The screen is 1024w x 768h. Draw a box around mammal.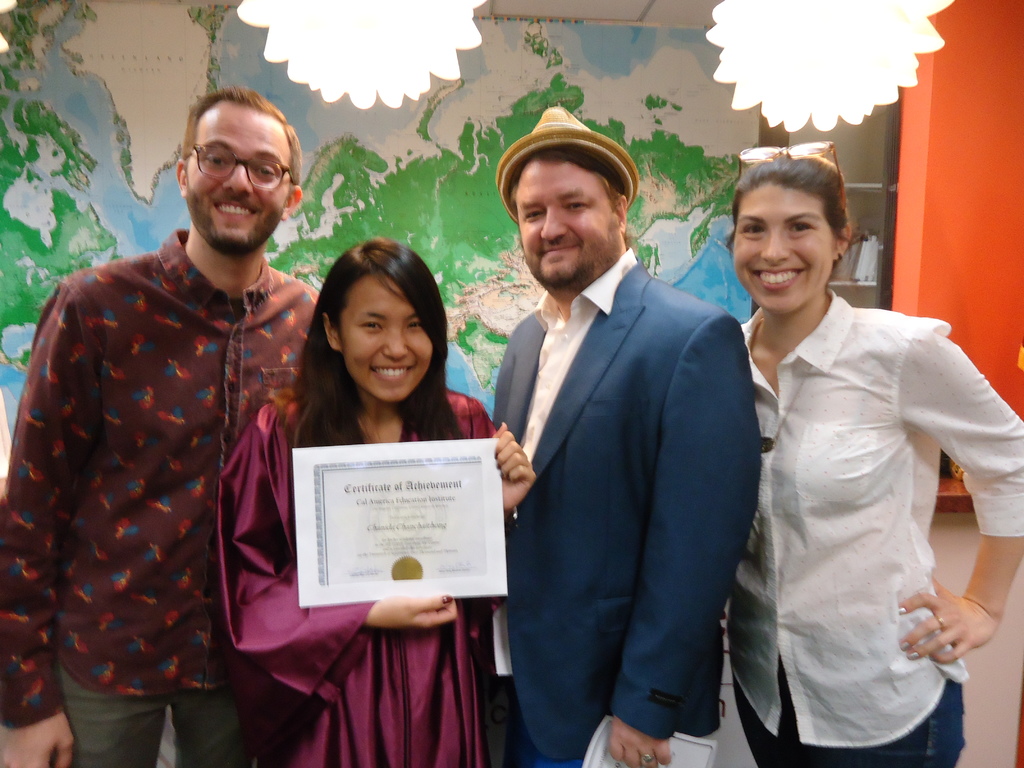
BBox(730, 152, 1023, 767).
